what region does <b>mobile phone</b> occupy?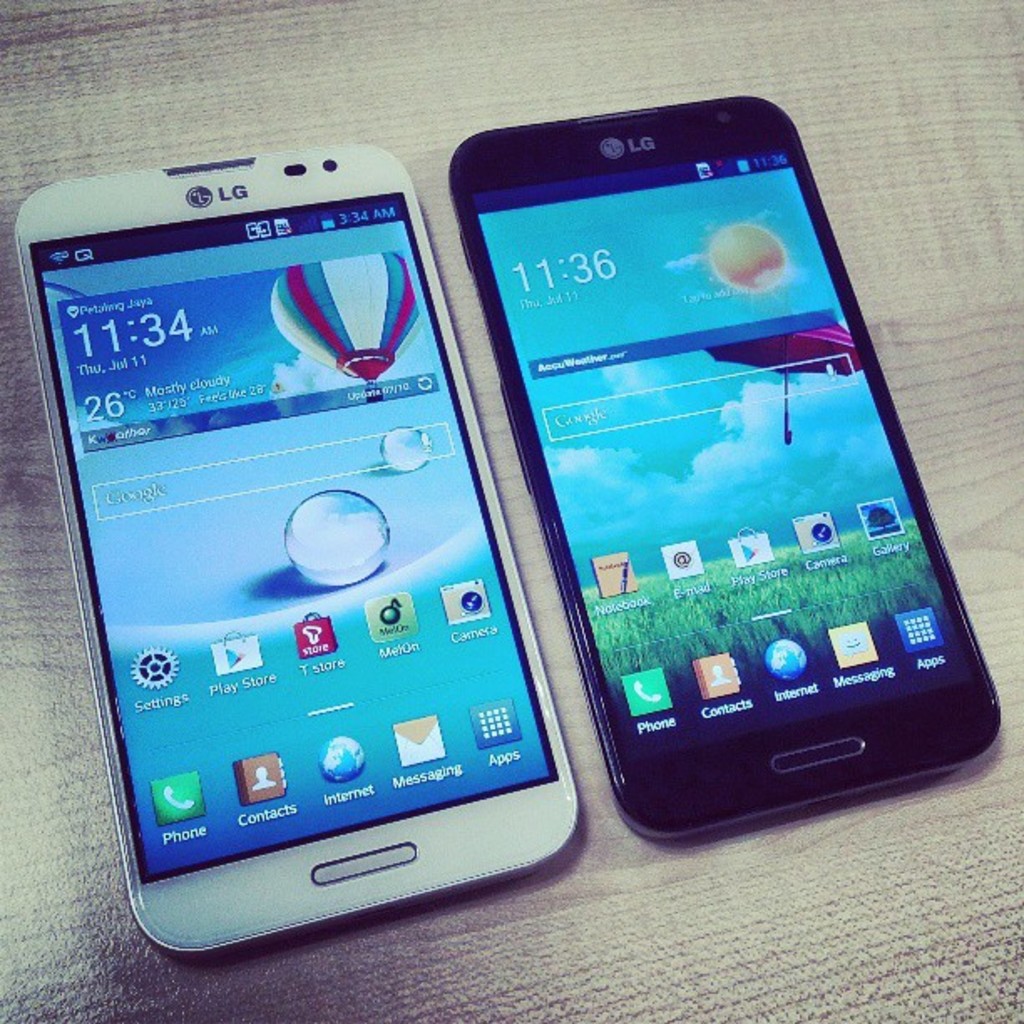
(10,136,584,967).
